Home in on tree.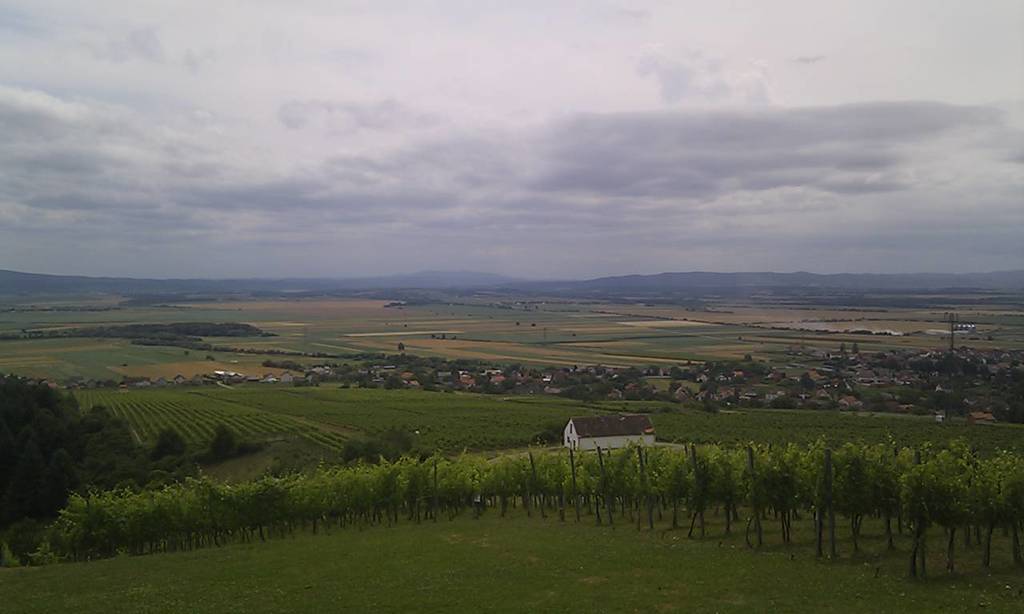
Homed in at select_region(184, 473, 250, 543).
